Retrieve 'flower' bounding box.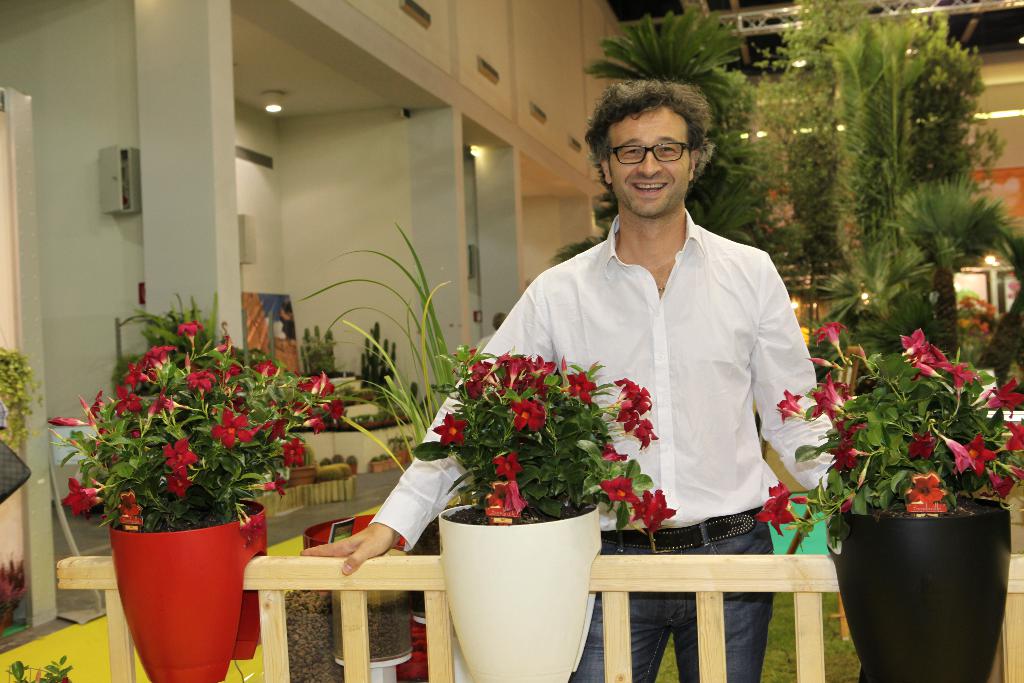
Bounding box: <bbox>255, 360, 276, 377</bbox>.
